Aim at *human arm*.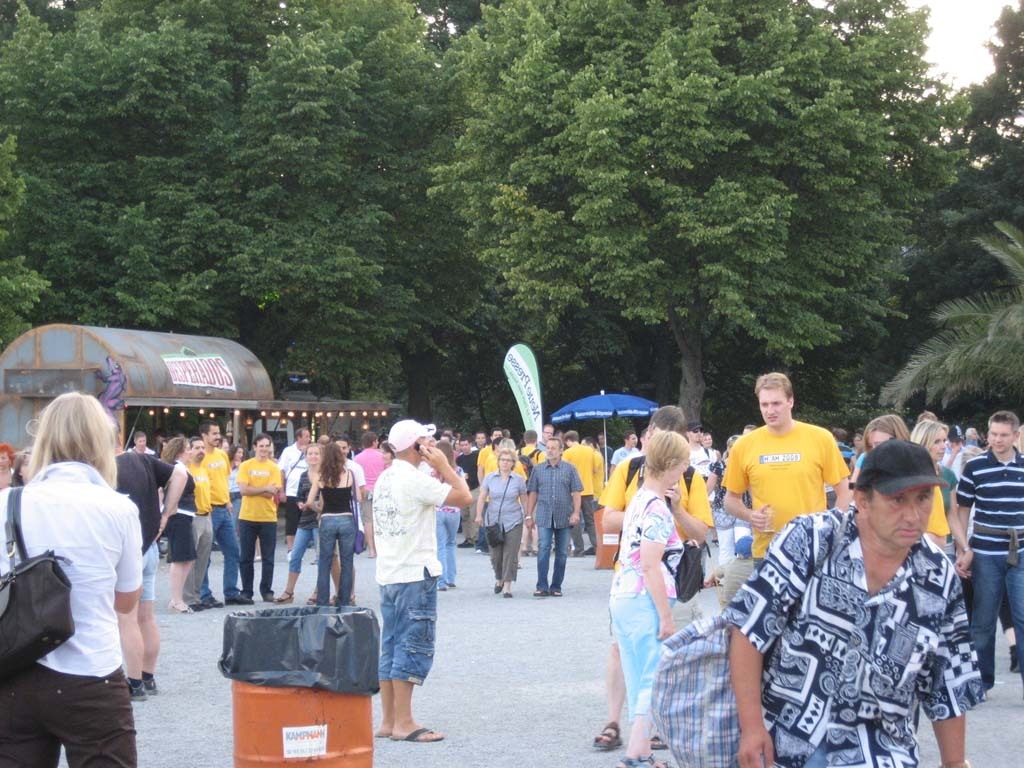
Aimed at box(515, 475, 527, 507).
